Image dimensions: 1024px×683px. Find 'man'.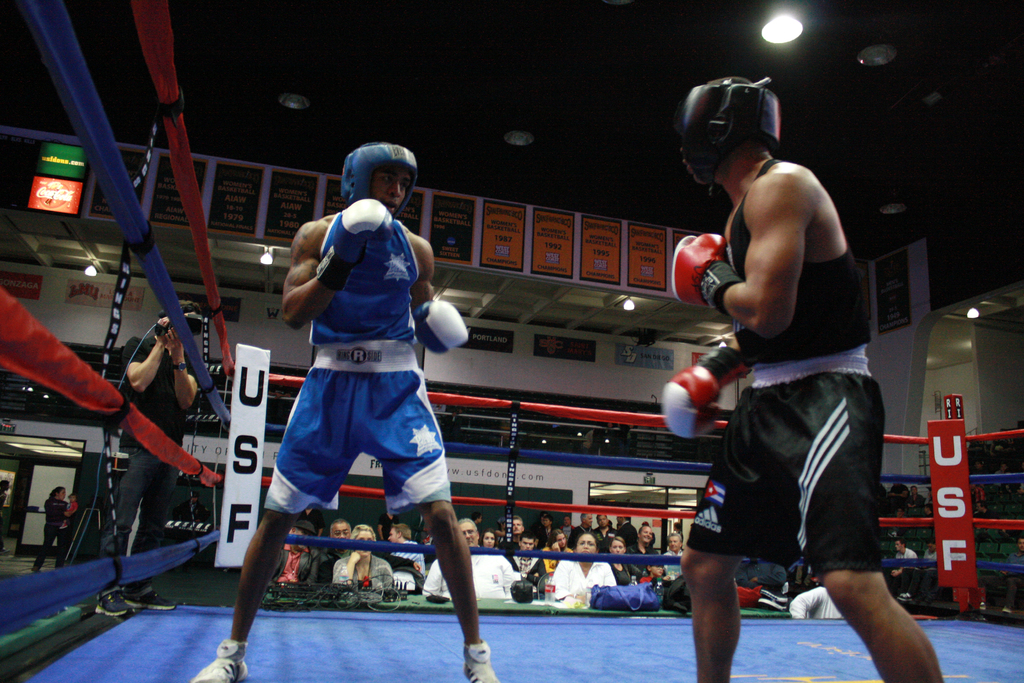
region(591, 514, 612, 550).
